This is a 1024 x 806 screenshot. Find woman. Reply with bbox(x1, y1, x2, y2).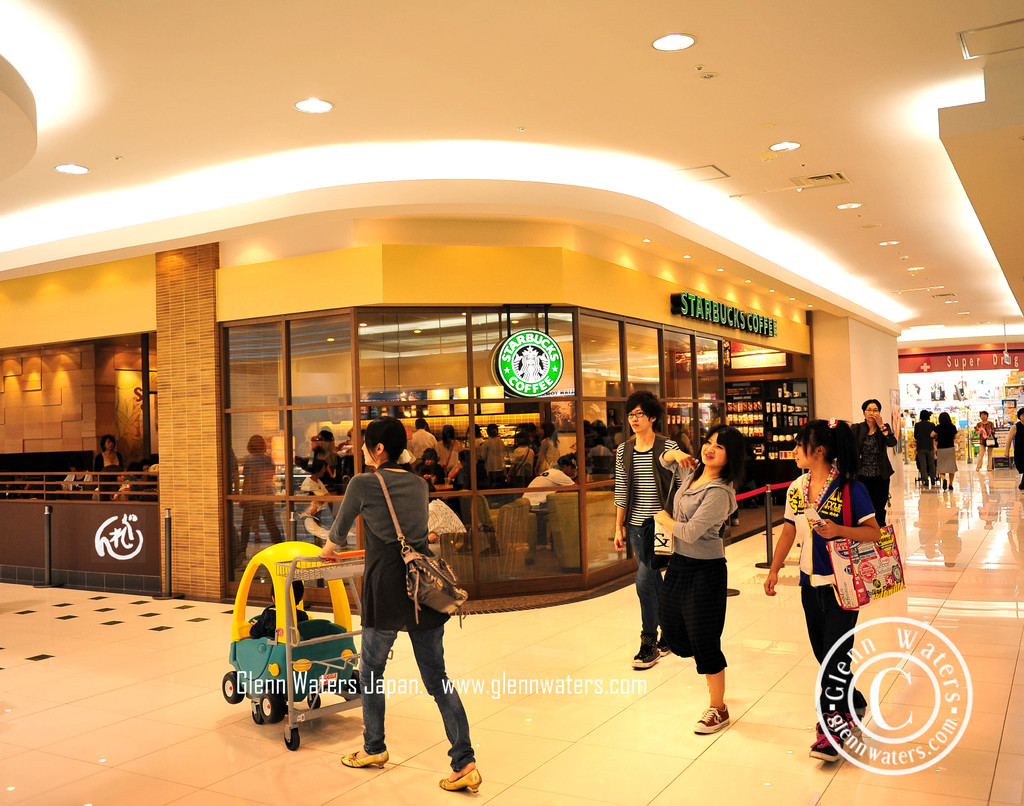
bbox(932, 406, 959, 489).
